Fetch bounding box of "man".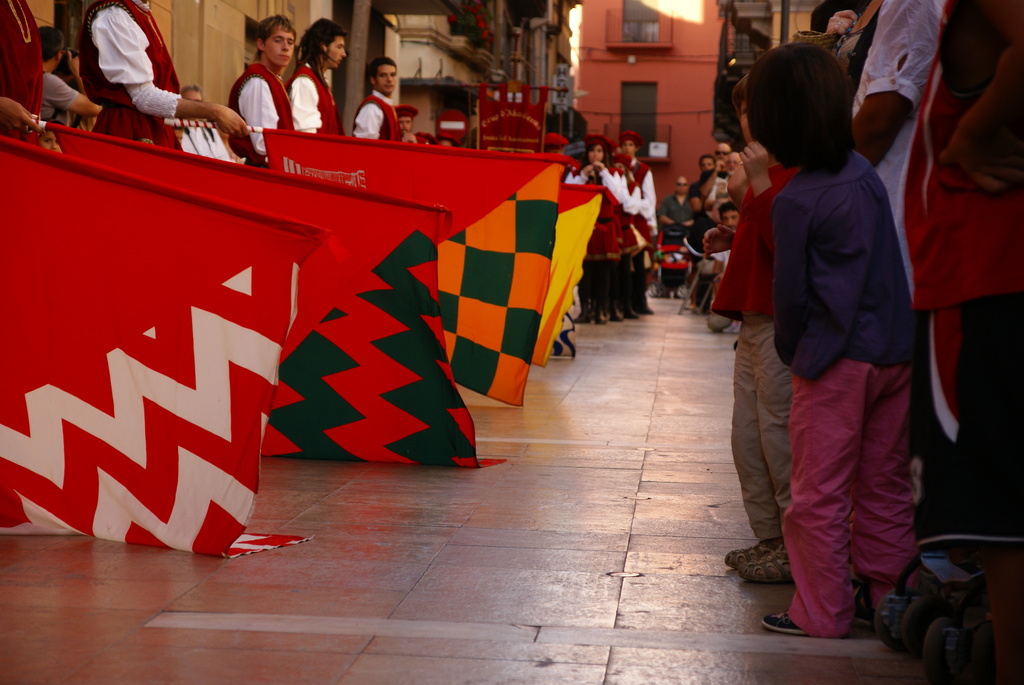
Bbox: 351,61,399,138.
